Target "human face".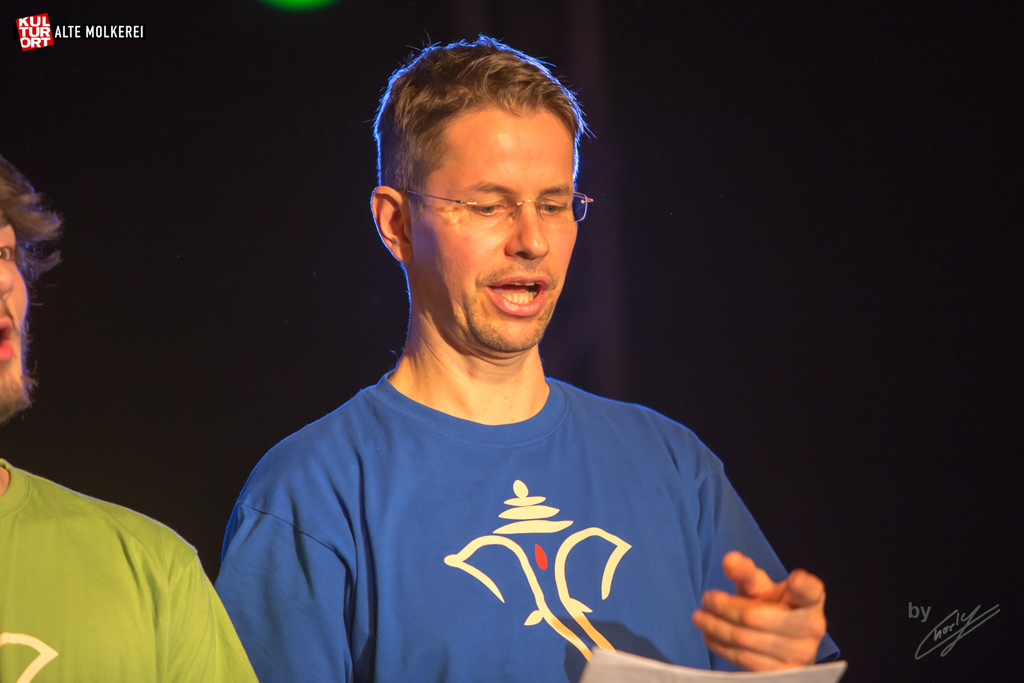
Target region: Rect(416, 106, 582, 354).
